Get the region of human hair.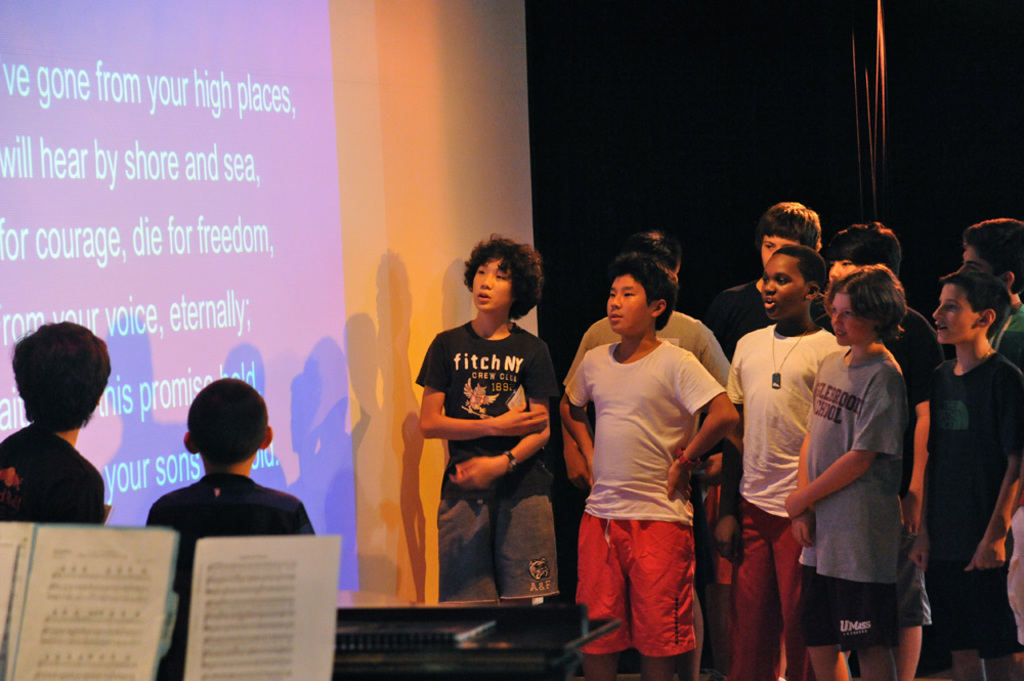
l=962, t=221, r=1023, b=299.
